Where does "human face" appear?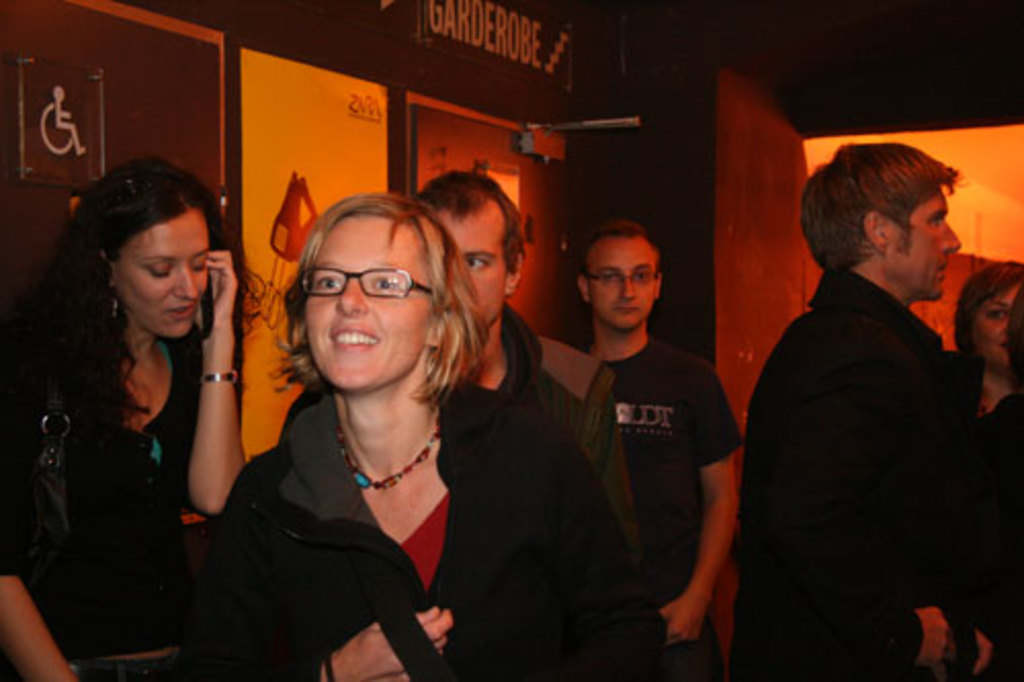
Appears at (left=109, top=211, right=215, bottom=342).
